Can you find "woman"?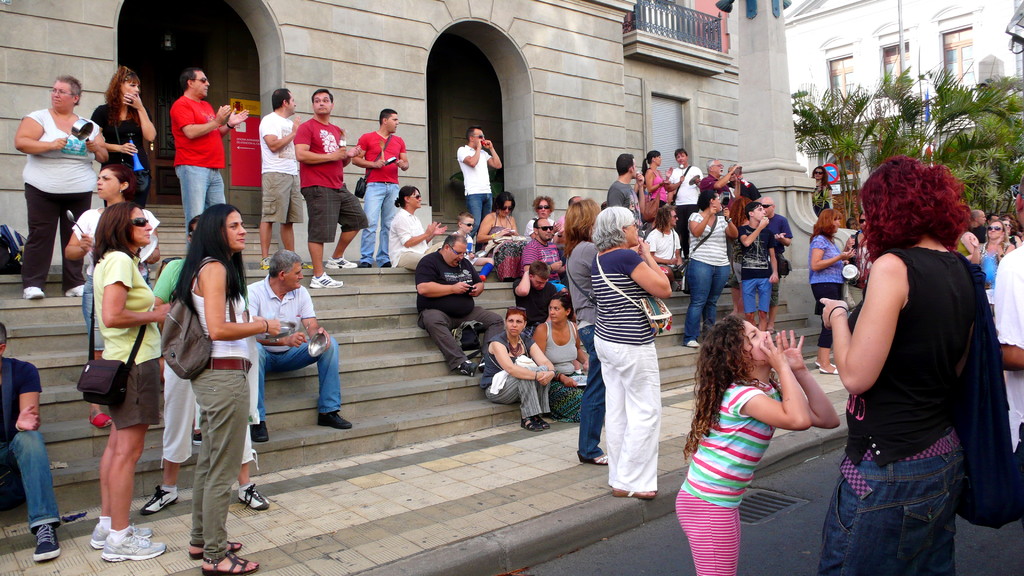
Yes, bounding box: [476,189,524,287].
